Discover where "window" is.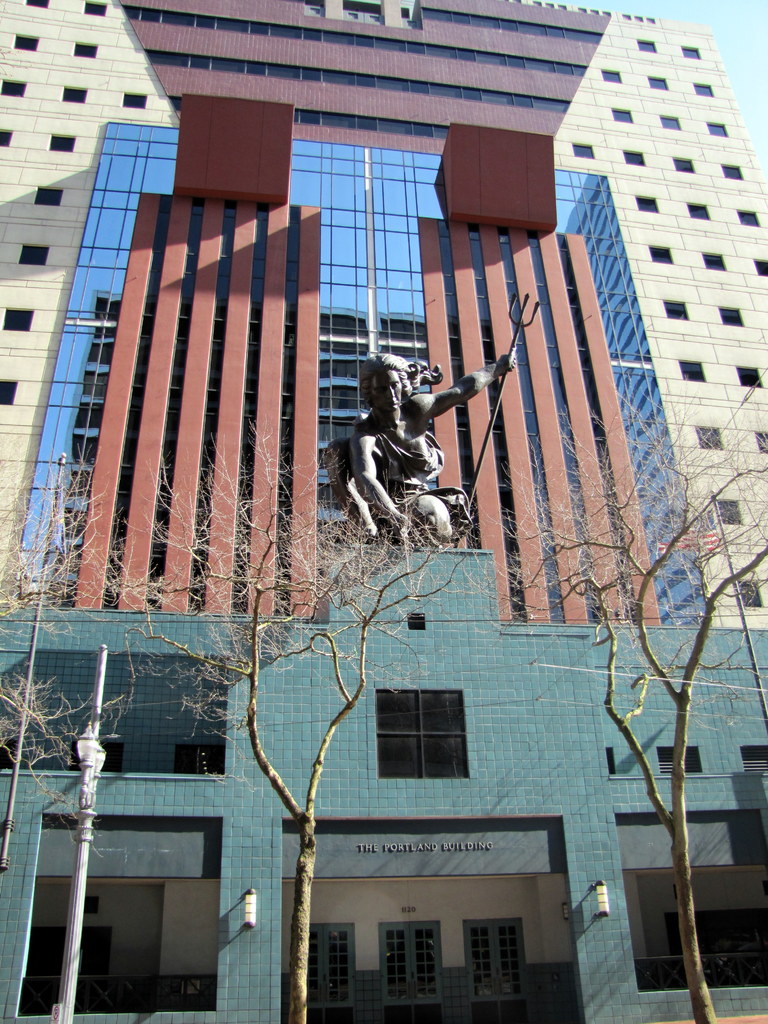
Discovered at (646, 70, 670, 93).
